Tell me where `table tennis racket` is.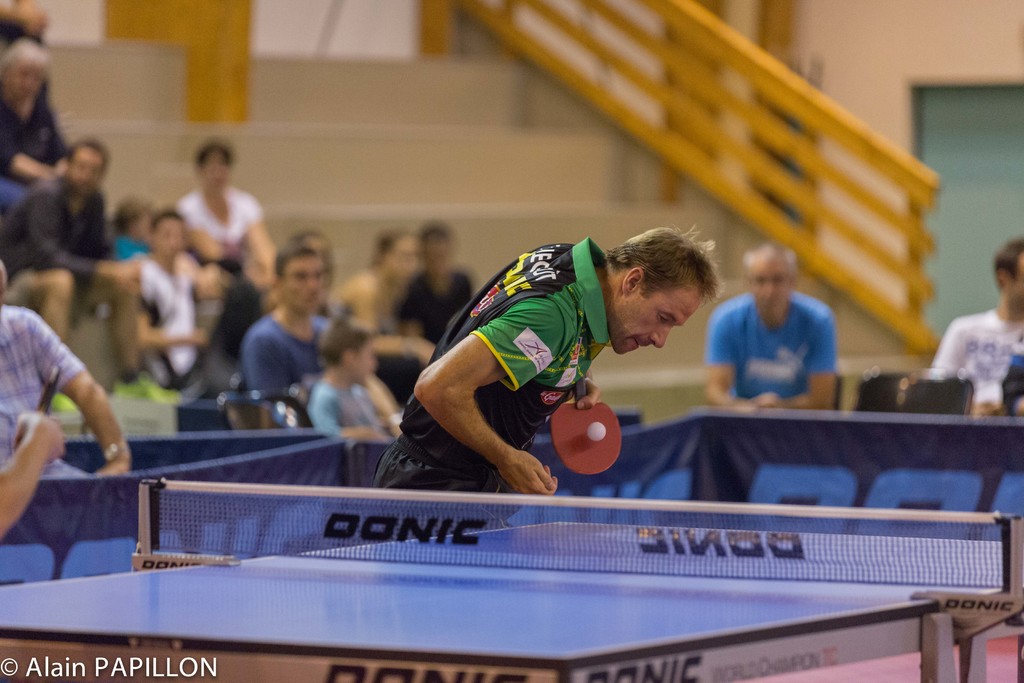
`table tennis racket` is at crop(548, 378, 624, 480).
